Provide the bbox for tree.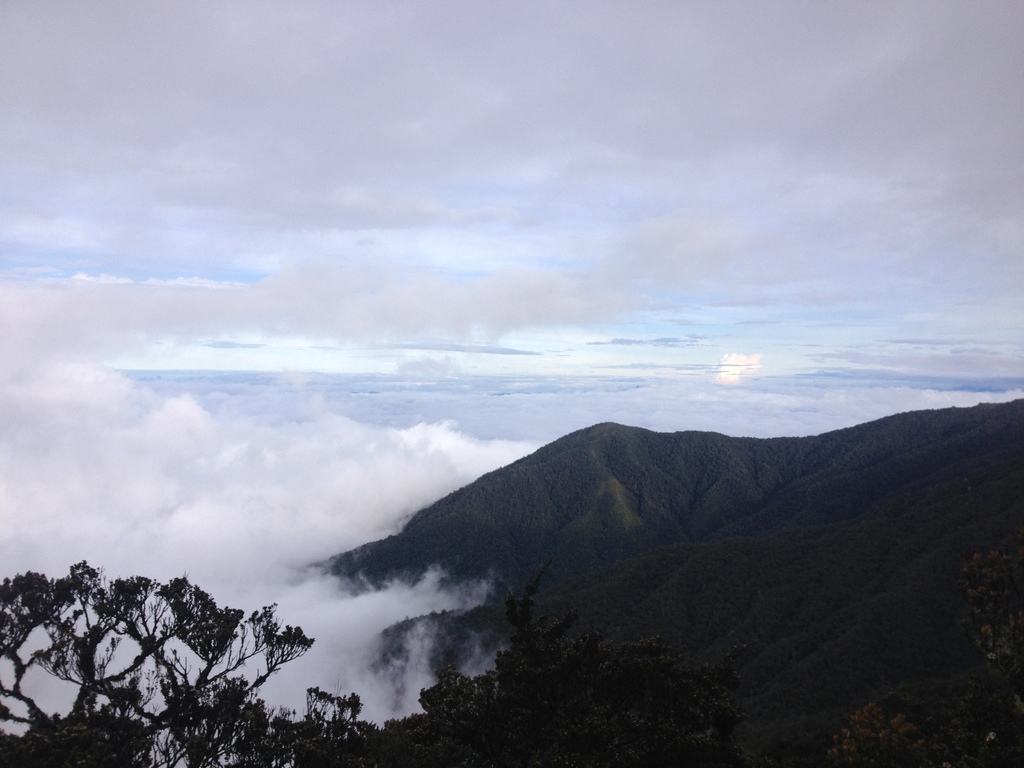
box(33, 560, 320, 743).
